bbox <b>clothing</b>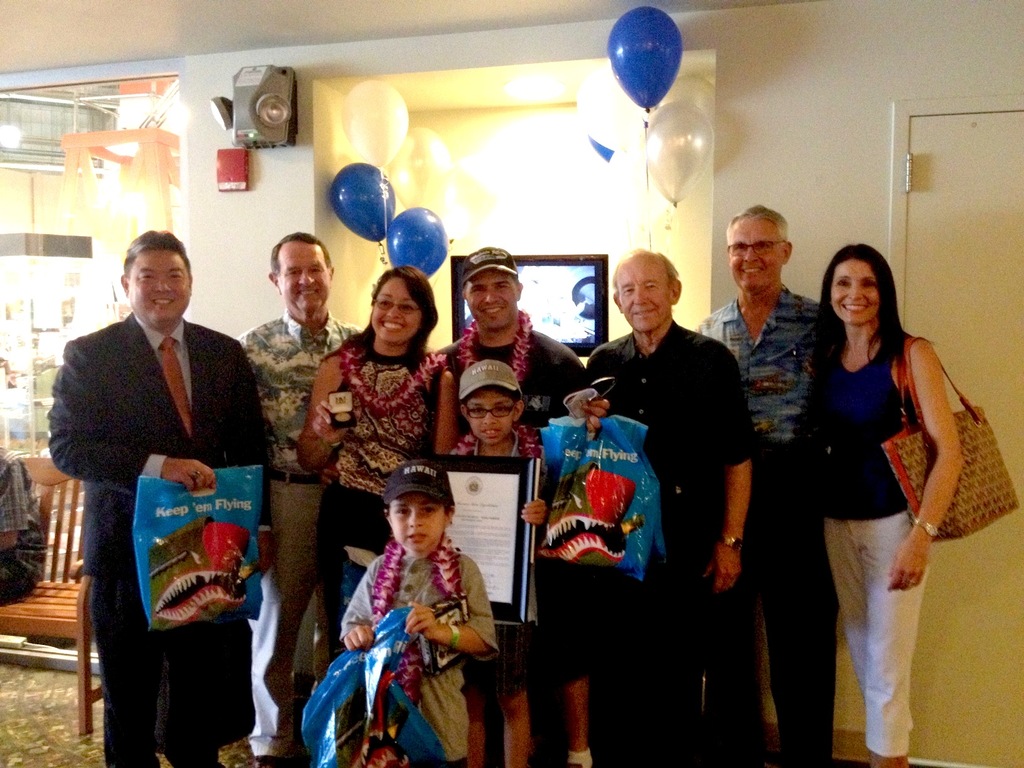
<bbox>328, 506, 490, 744</bbox>
